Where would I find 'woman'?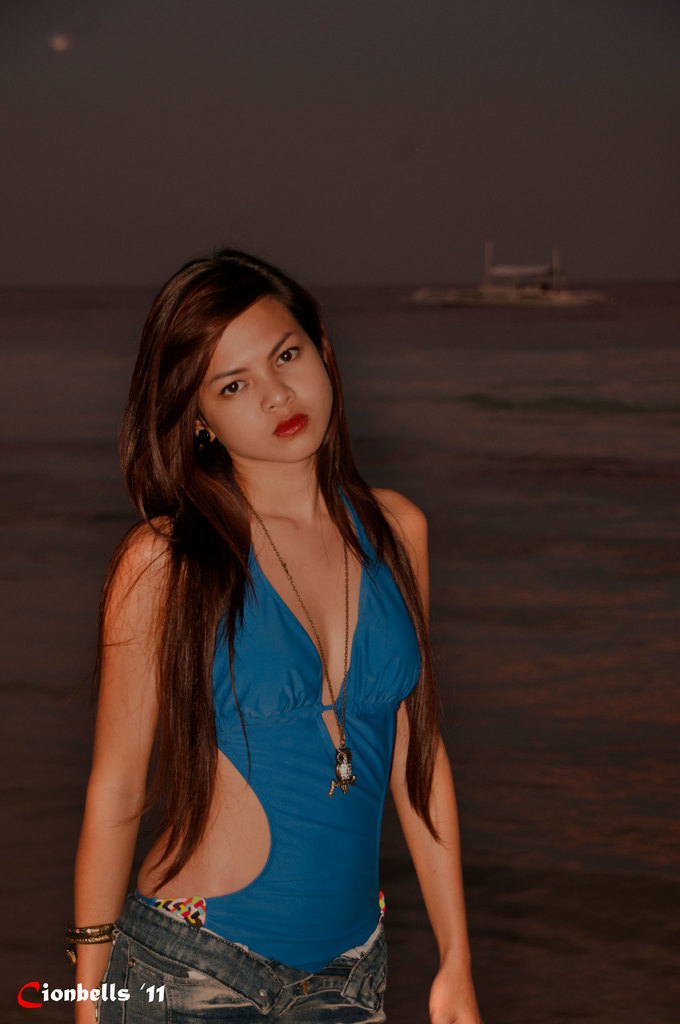
At (x1=49, y1=237, x2=495, y2=1020).
